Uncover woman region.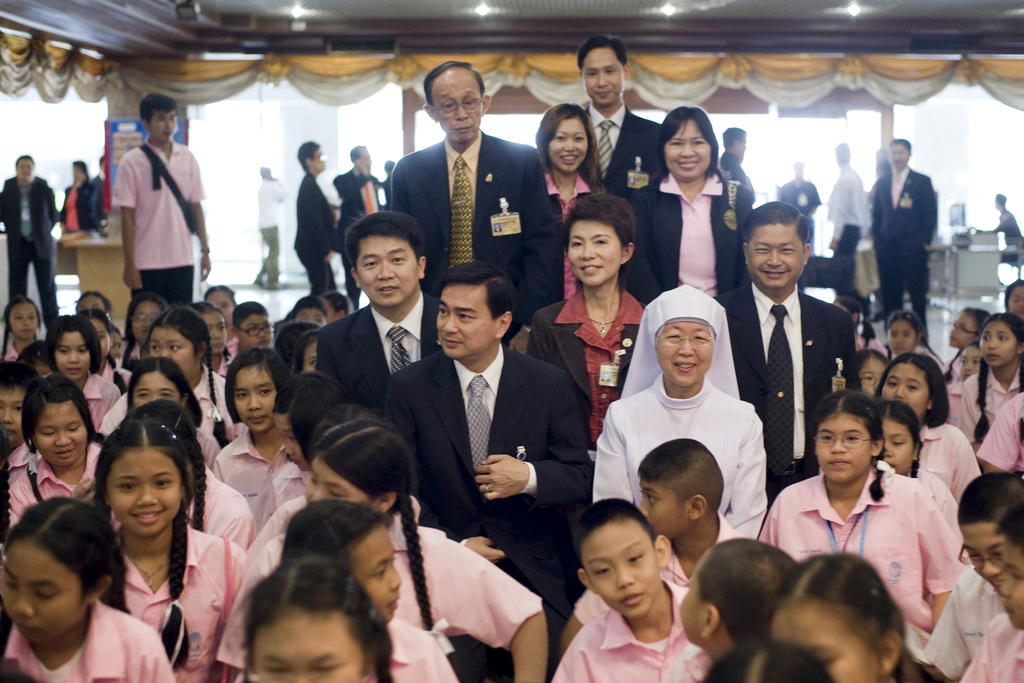
Uncovered: left=618, top=103, right=757, bottom=311.
